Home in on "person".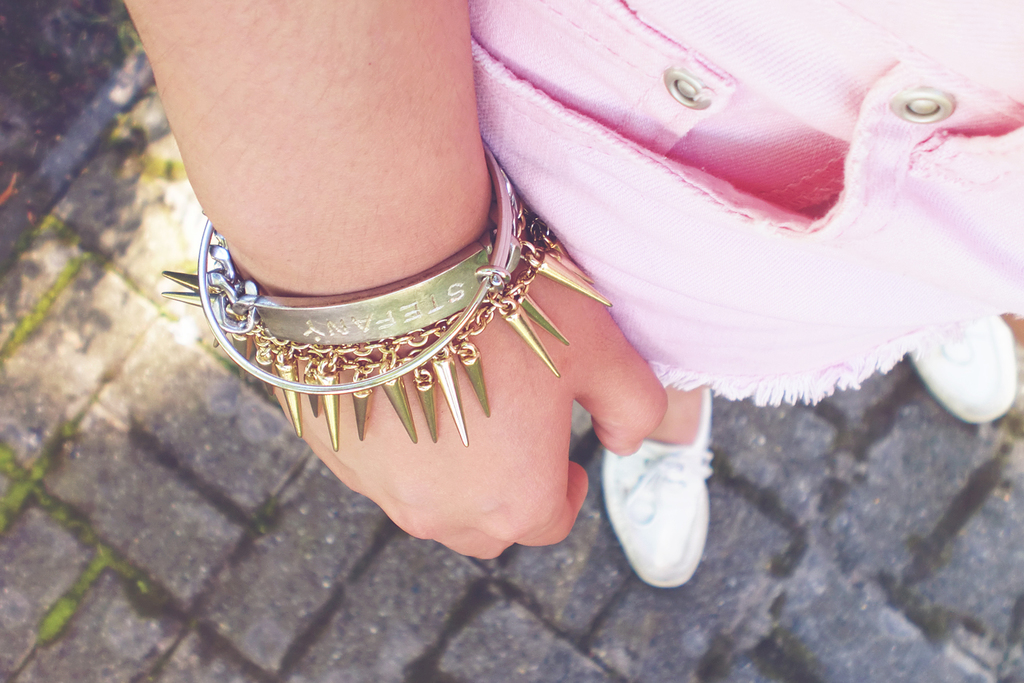
Homed in at <box>128,0,1023,591</box>.
